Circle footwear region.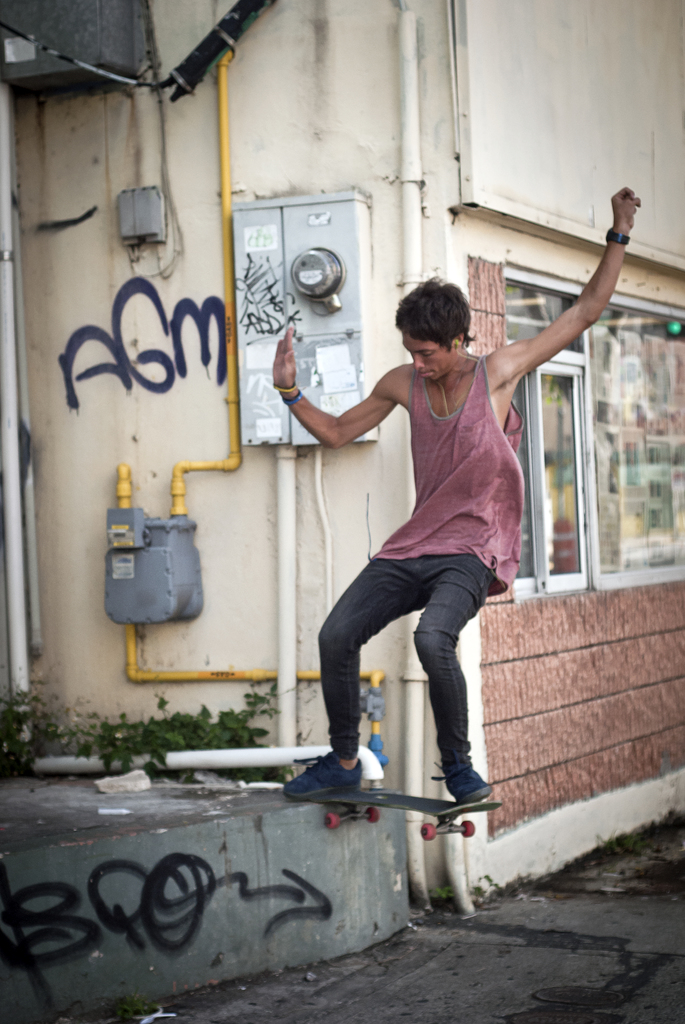
Region: 430:760:494:800.
